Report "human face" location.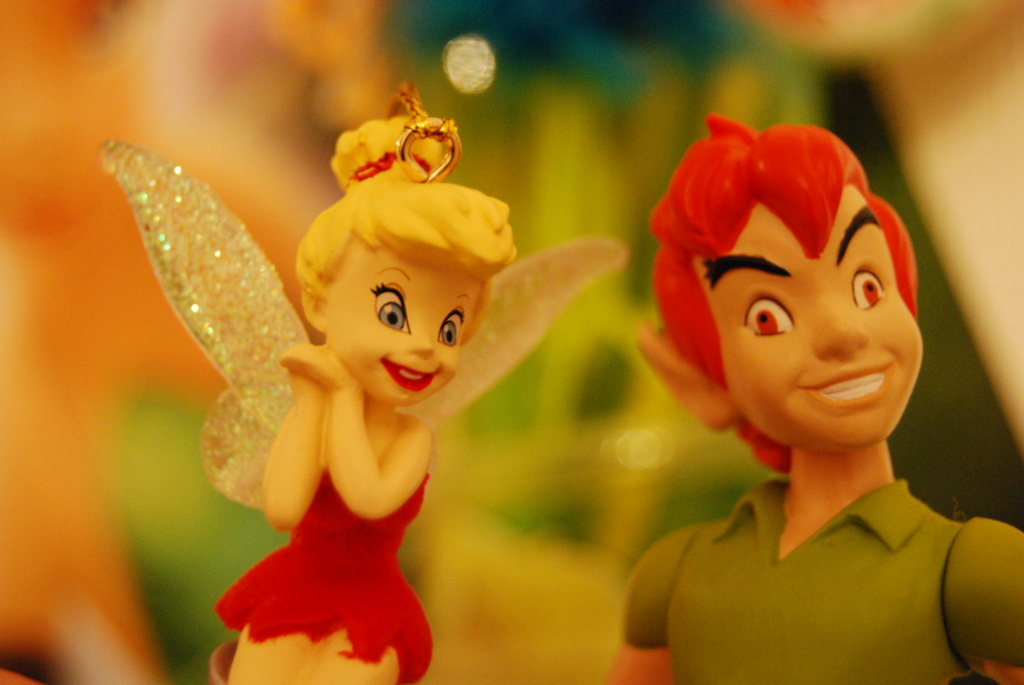
Report: (left=695, top=176, right=927, bottom=448).
